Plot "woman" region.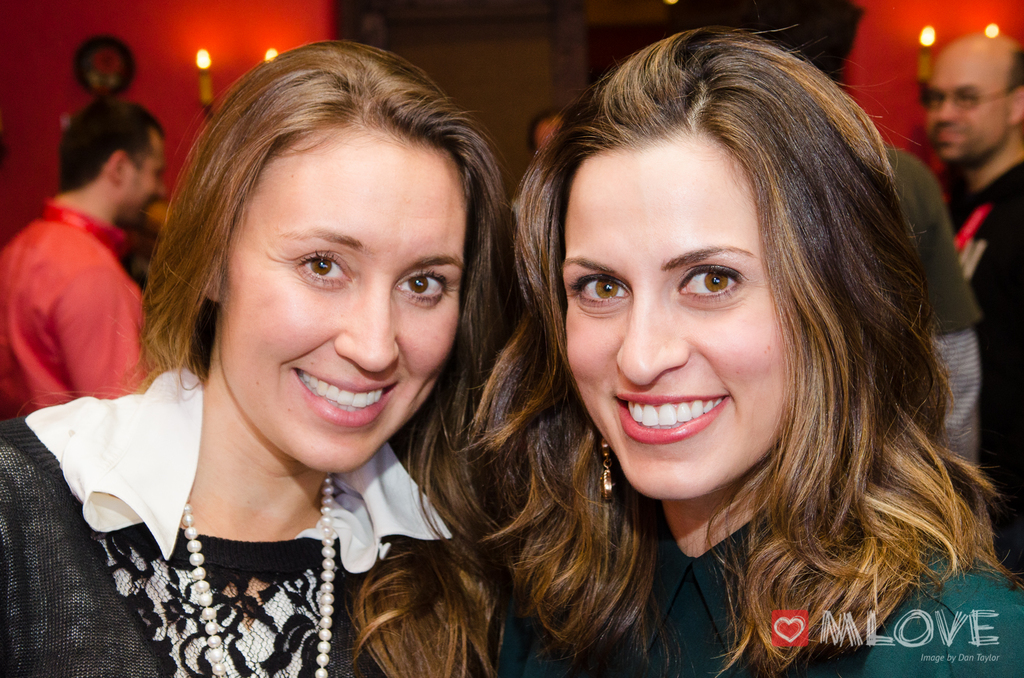
Plotted at pyautogui.locateOnScreen(0, 39, 522, 677).
